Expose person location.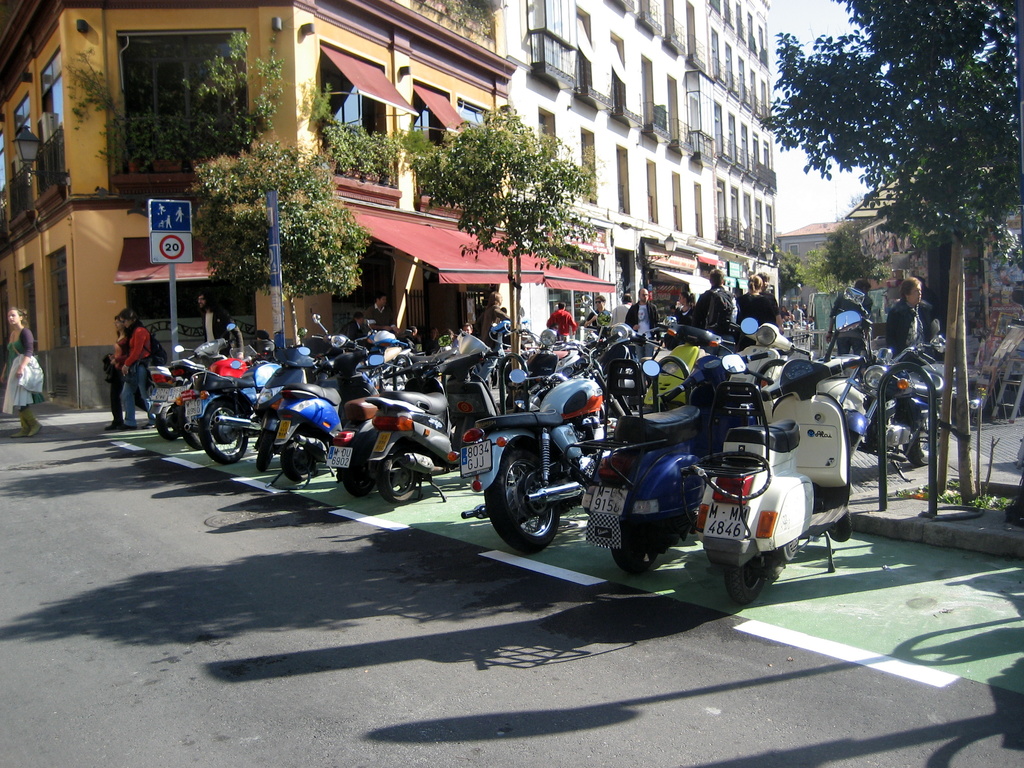
Exposed at 0, 307, 47, 437.
